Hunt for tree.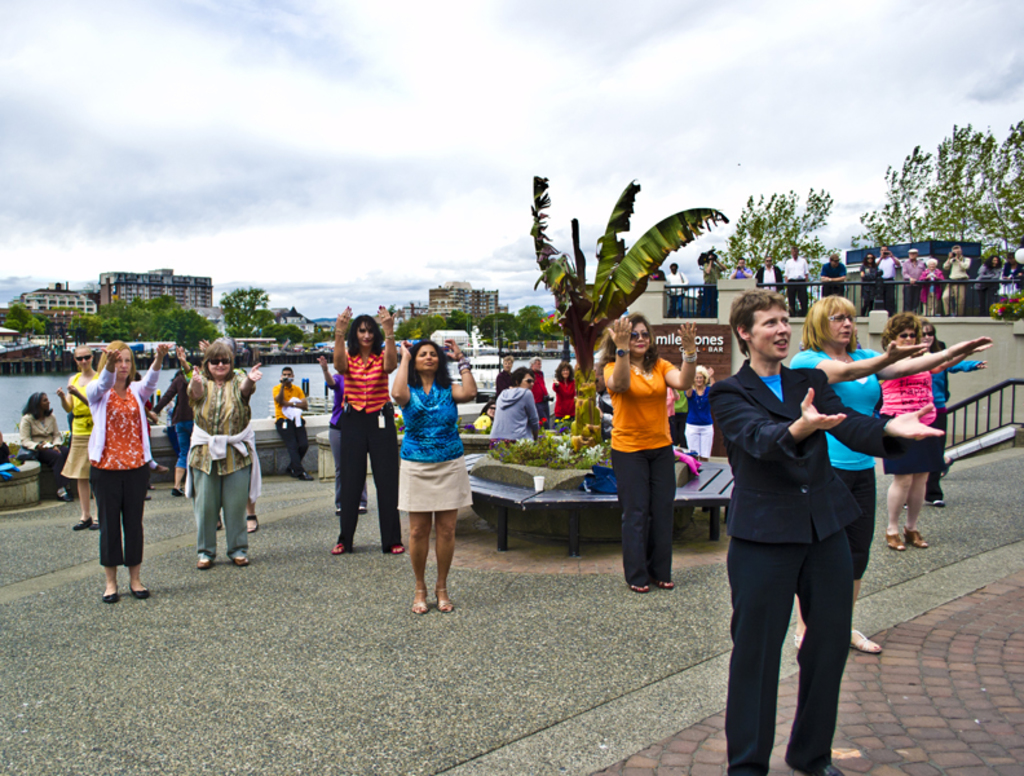
Hunted down at bbox=(710, 185, 843, 274).
